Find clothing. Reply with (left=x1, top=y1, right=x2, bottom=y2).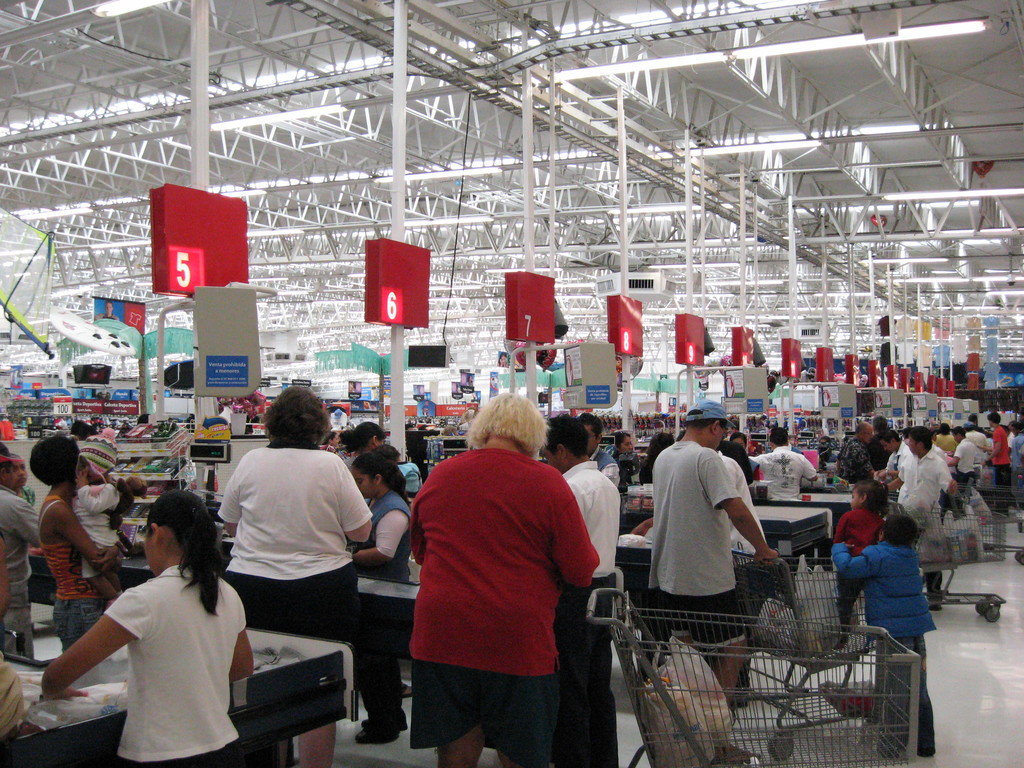
(left=897, top=445, right=966, bottom=570).
